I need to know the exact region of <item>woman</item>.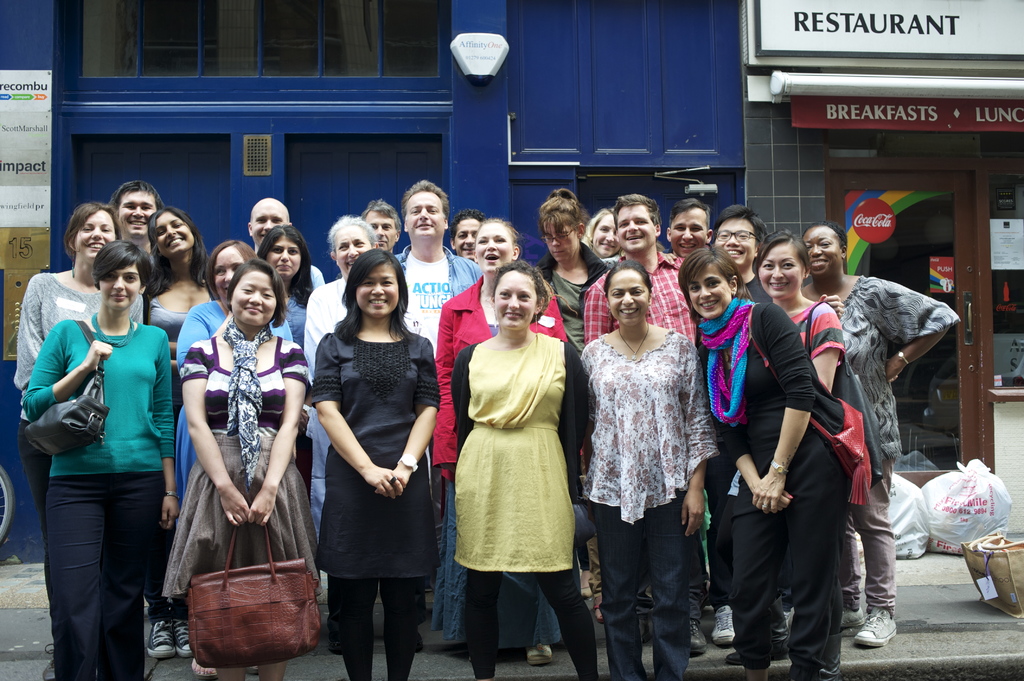
Region: (left=795, top=225, right=965, bottom=651).
